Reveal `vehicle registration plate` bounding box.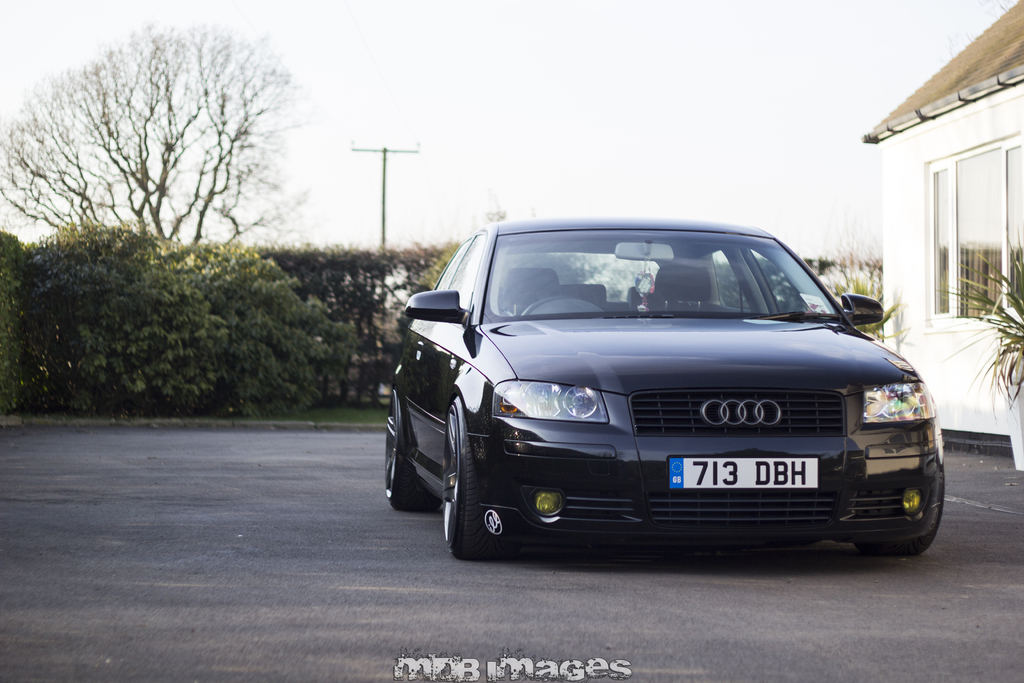
Revealed: x1=671, y1=459, x2=817, y2=491.
